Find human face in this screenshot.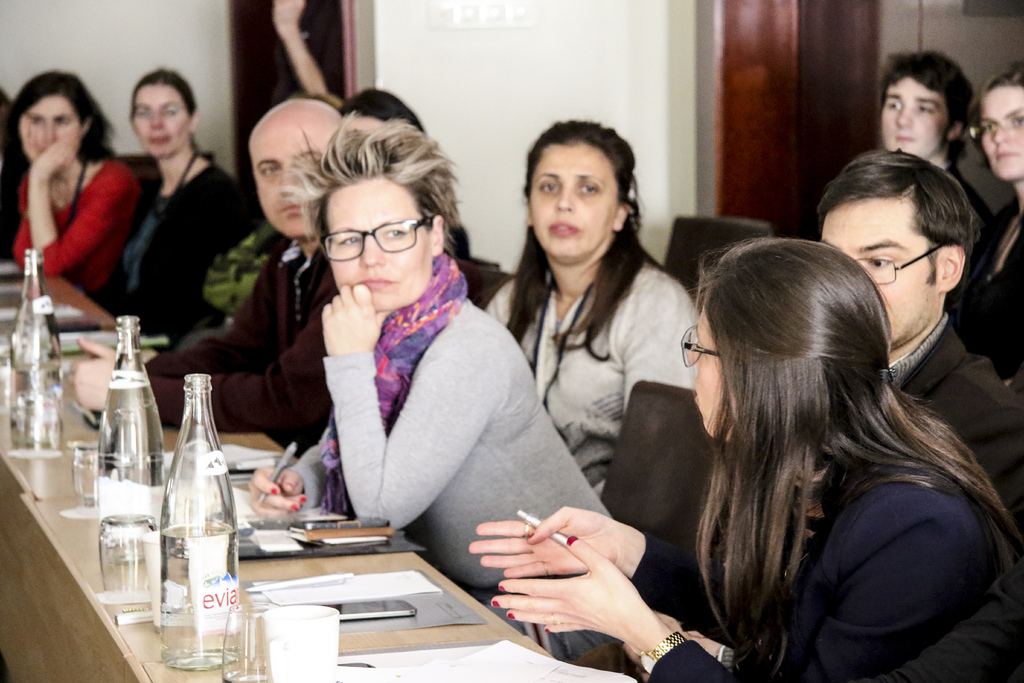
The bounding box for human face is rect(815, 198, 942, 357).
